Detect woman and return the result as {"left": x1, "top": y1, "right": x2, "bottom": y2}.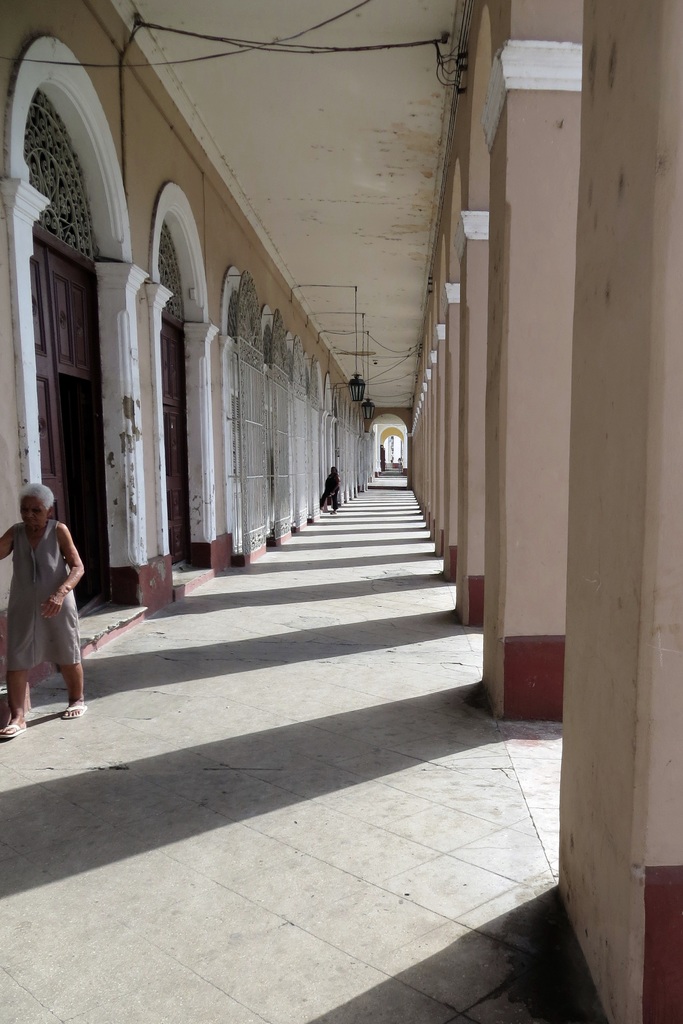
{"left": 0, "top": 477, "right": 91, "bottom": 741}.
